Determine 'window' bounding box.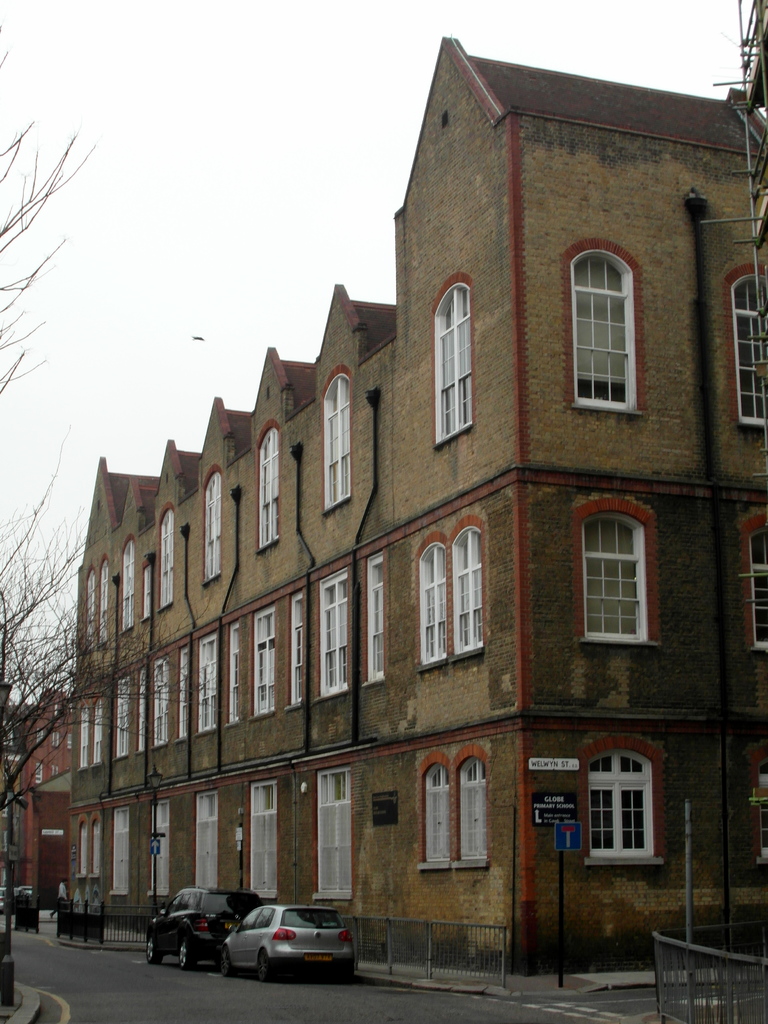
Determined: [98, 554, 110, 650].
